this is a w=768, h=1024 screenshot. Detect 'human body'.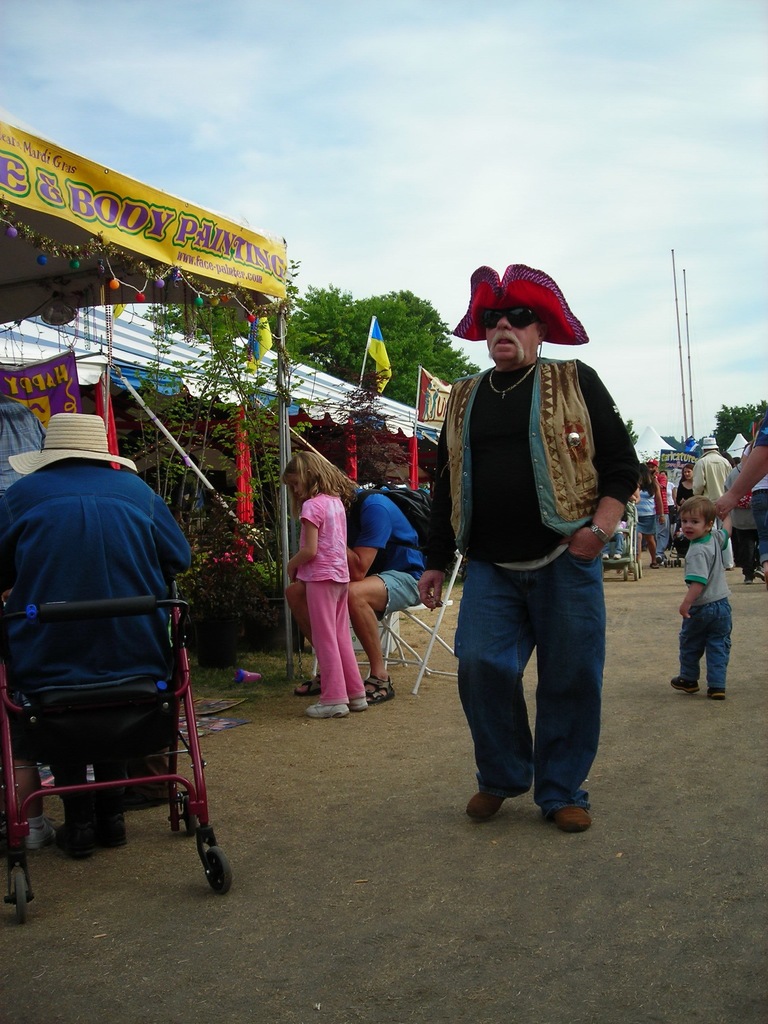
[x1=655, y1=474, x2=669, y2=557].
